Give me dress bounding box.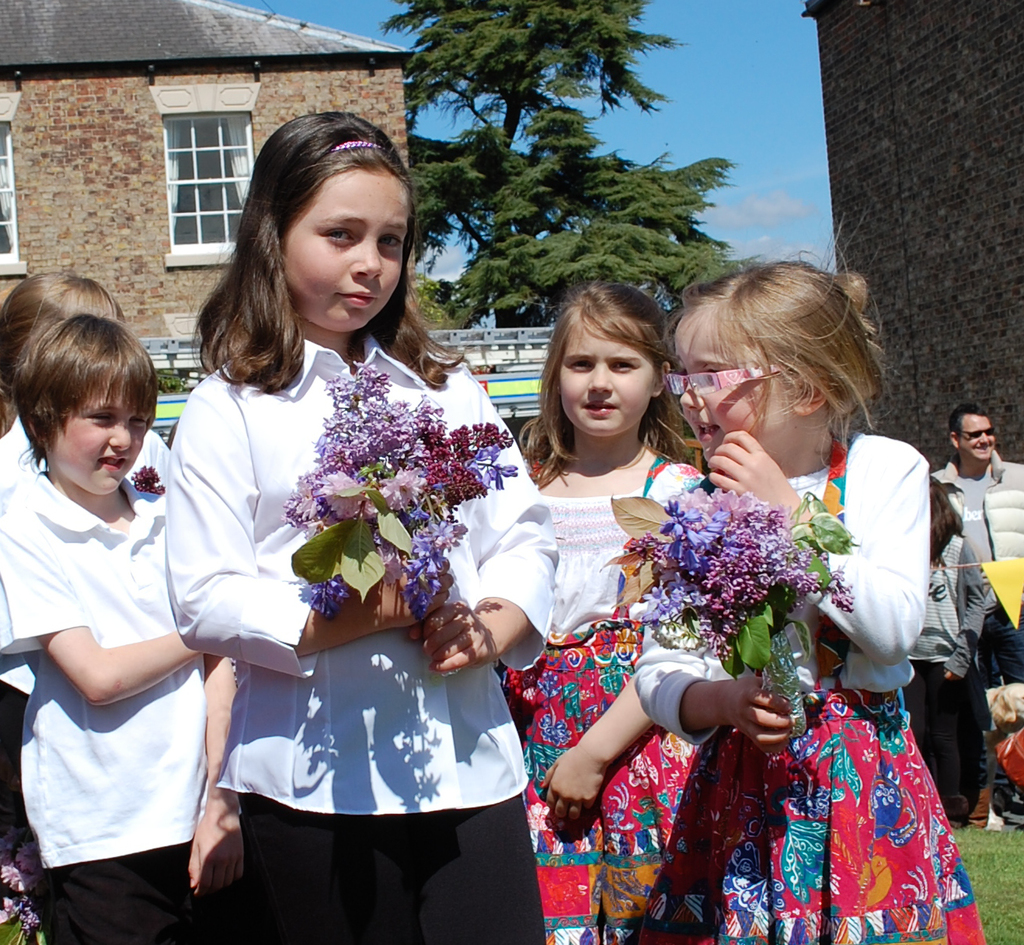
box=[495, 455, 706, 944].
